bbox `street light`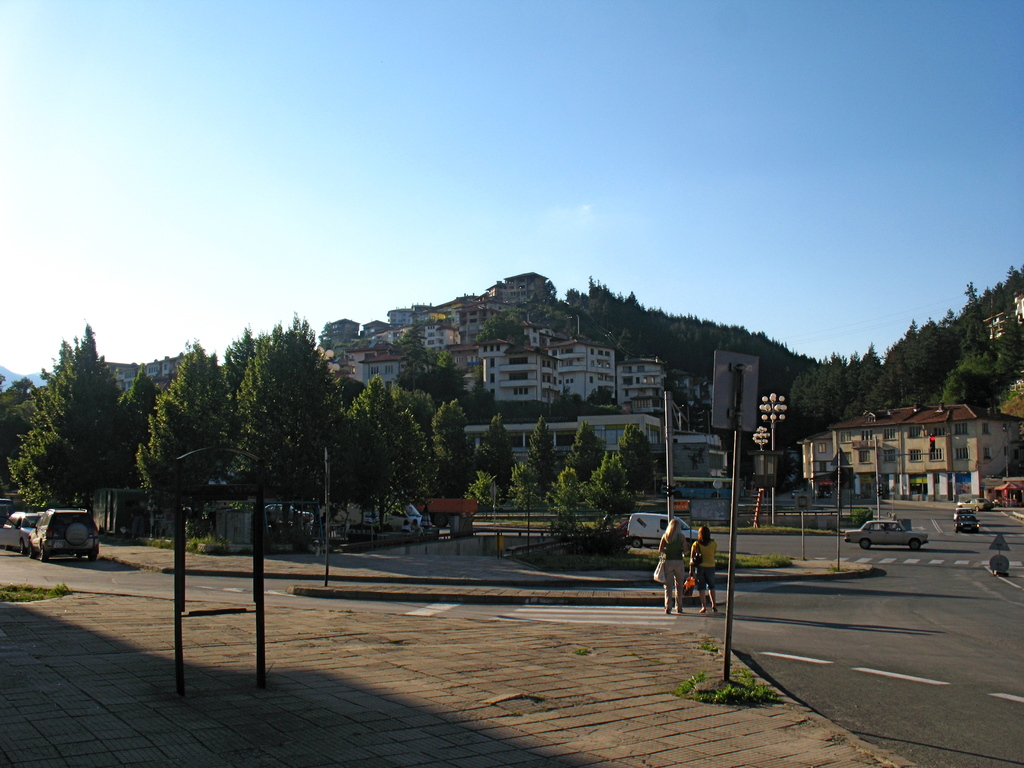
1000, 426, 1014, 477
